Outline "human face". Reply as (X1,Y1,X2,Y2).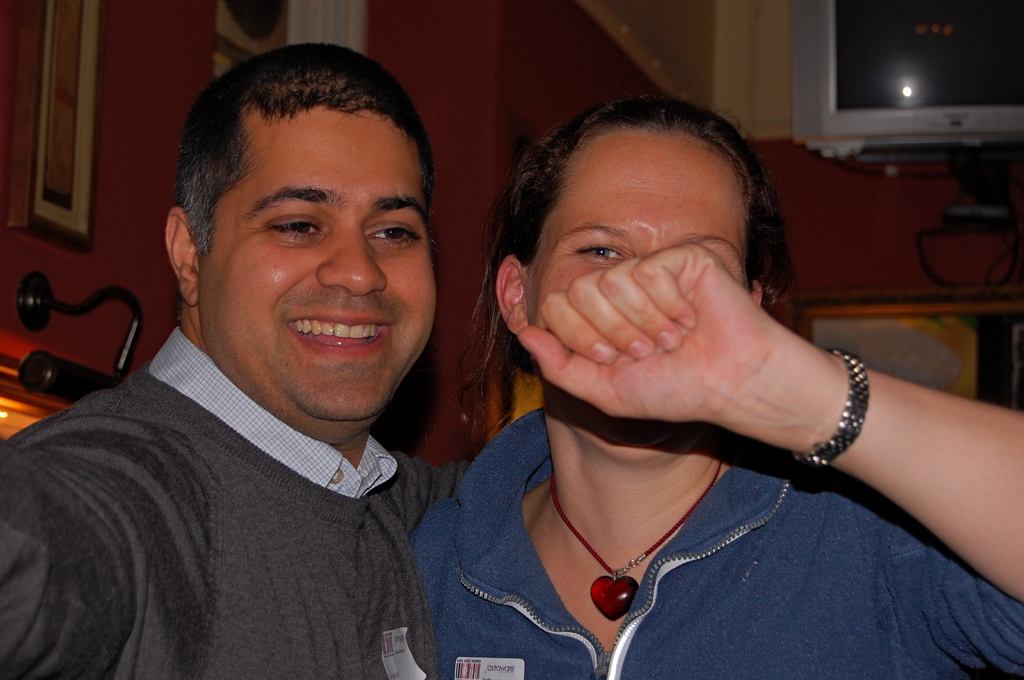
(198,106,435,423).
